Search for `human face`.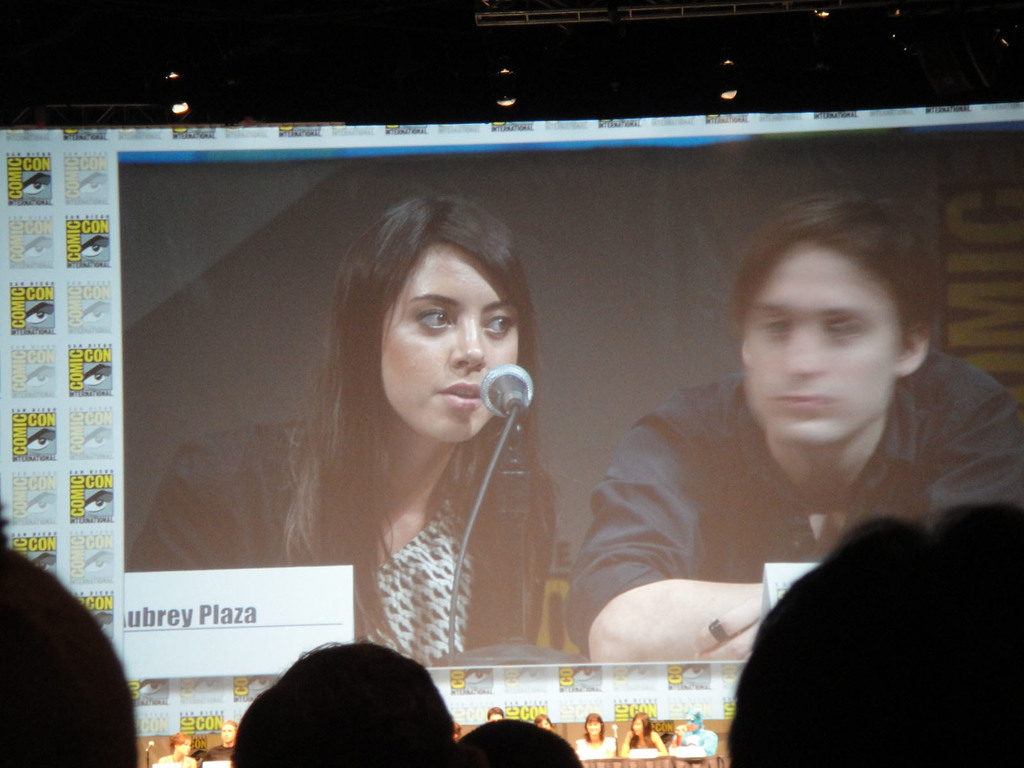
Found at l=179, t=738, r=190, b=755.
